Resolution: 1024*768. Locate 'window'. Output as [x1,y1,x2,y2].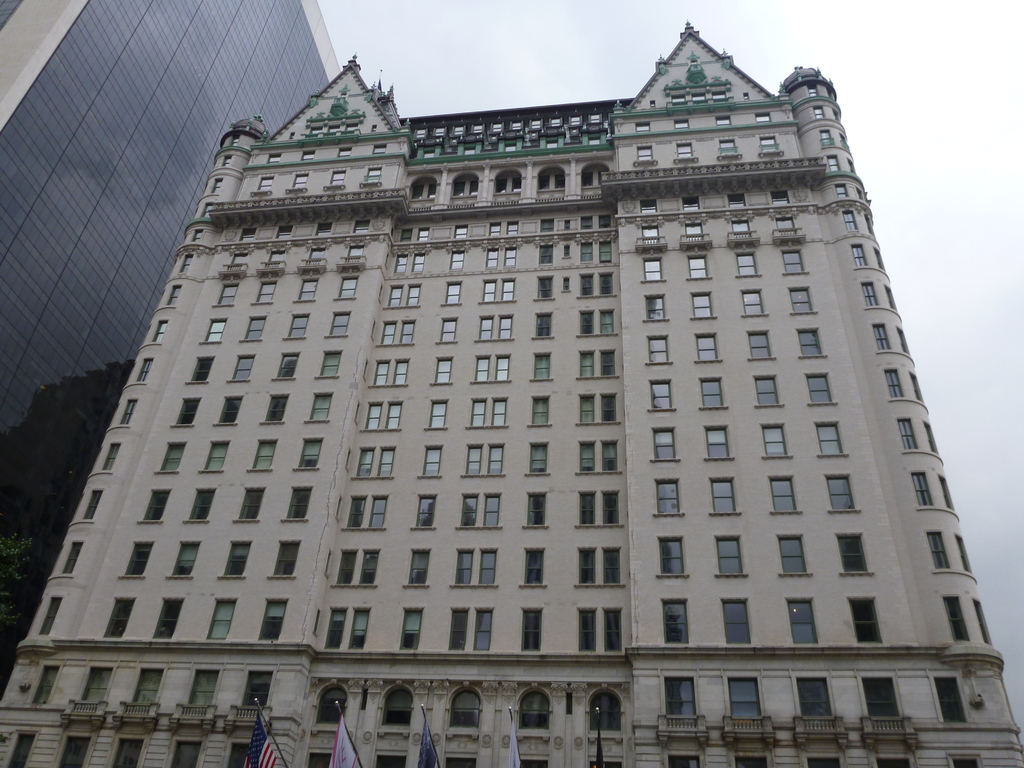
[380,319,394,348].
